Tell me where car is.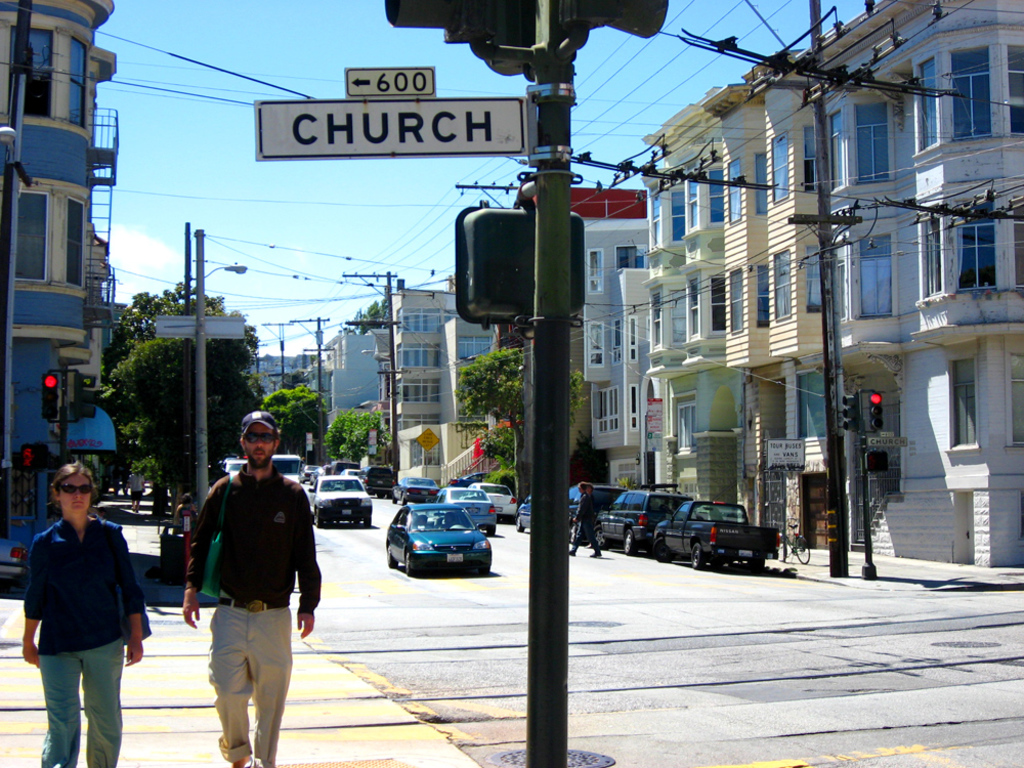
car is at locate(596, 489, 693, 556).
